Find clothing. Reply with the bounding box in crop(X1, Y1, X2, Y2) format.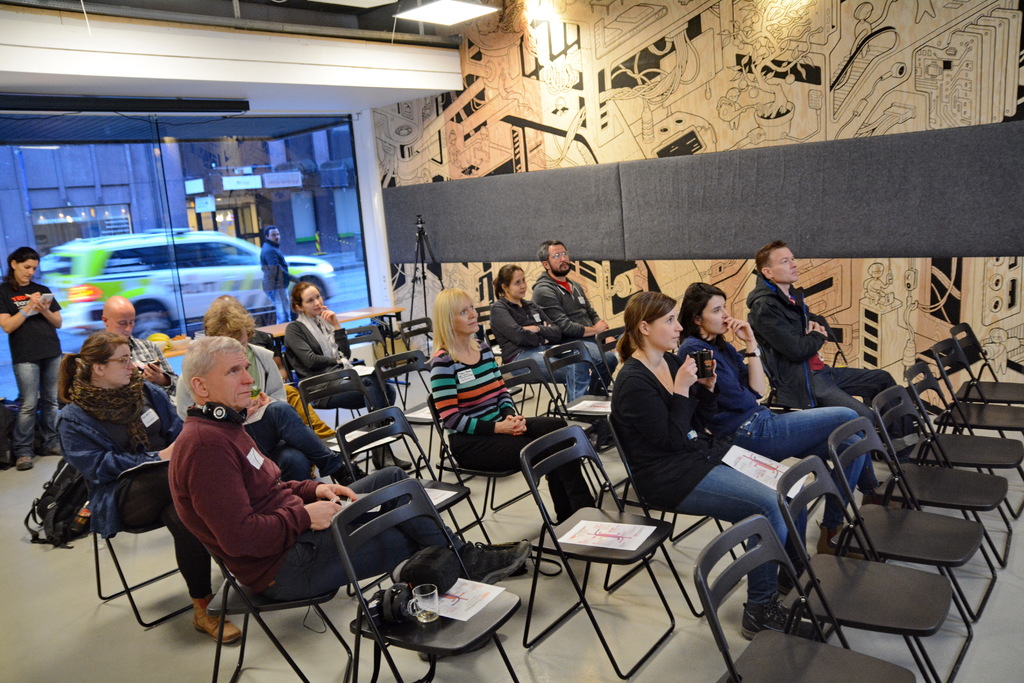
crop(611, 356, 805, 599).
